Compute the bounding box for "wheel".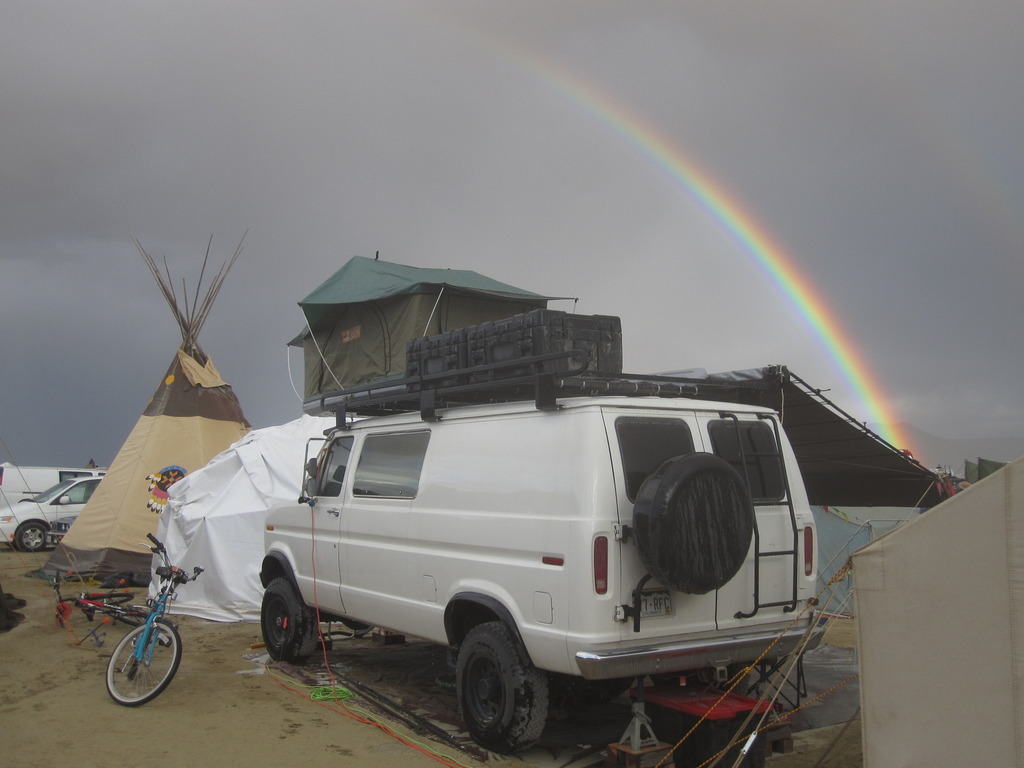
[left=129, top=657, right=141, bottom=680].
